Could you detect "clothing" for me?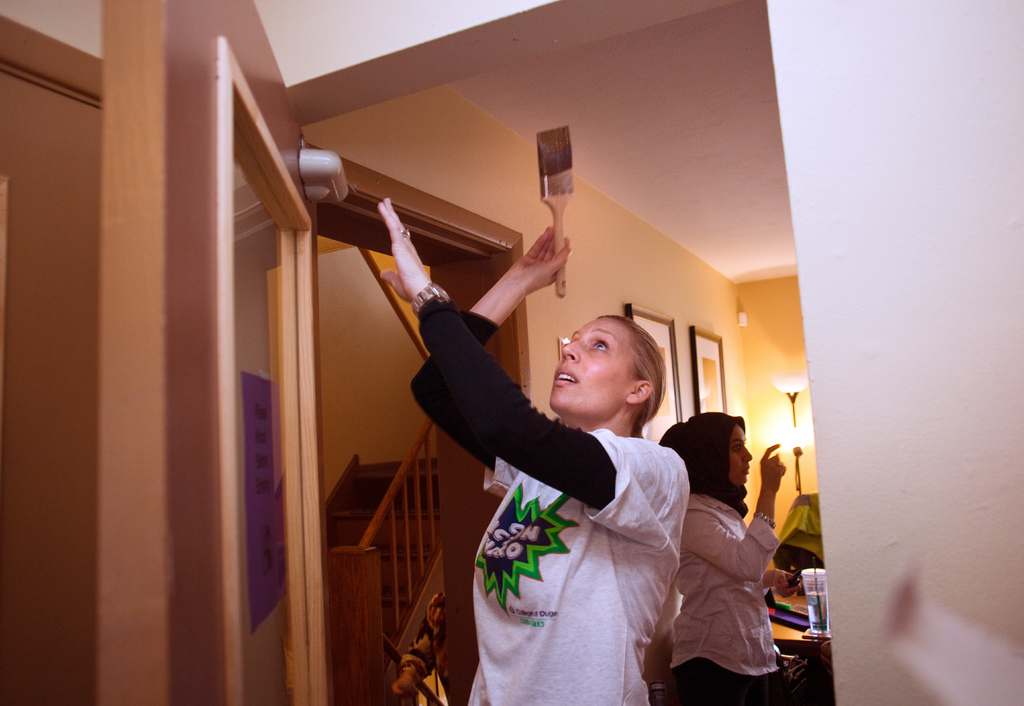
Detection result: (472, 428, 689, 705).
